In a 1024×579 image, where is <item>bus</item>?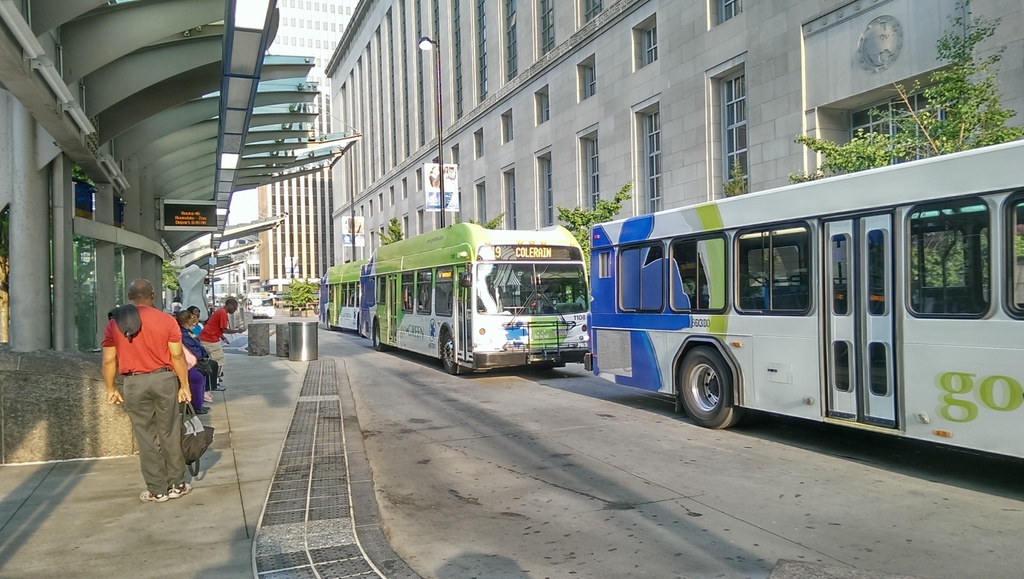
319, 261, 372, 339.
